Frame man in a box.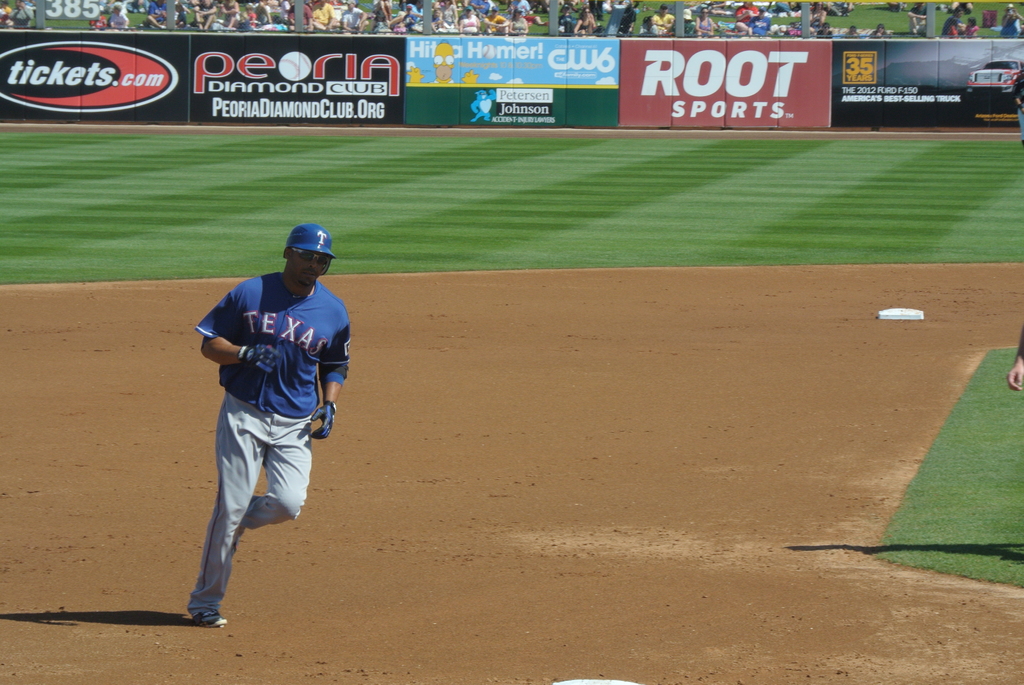
10 0 34 28.
